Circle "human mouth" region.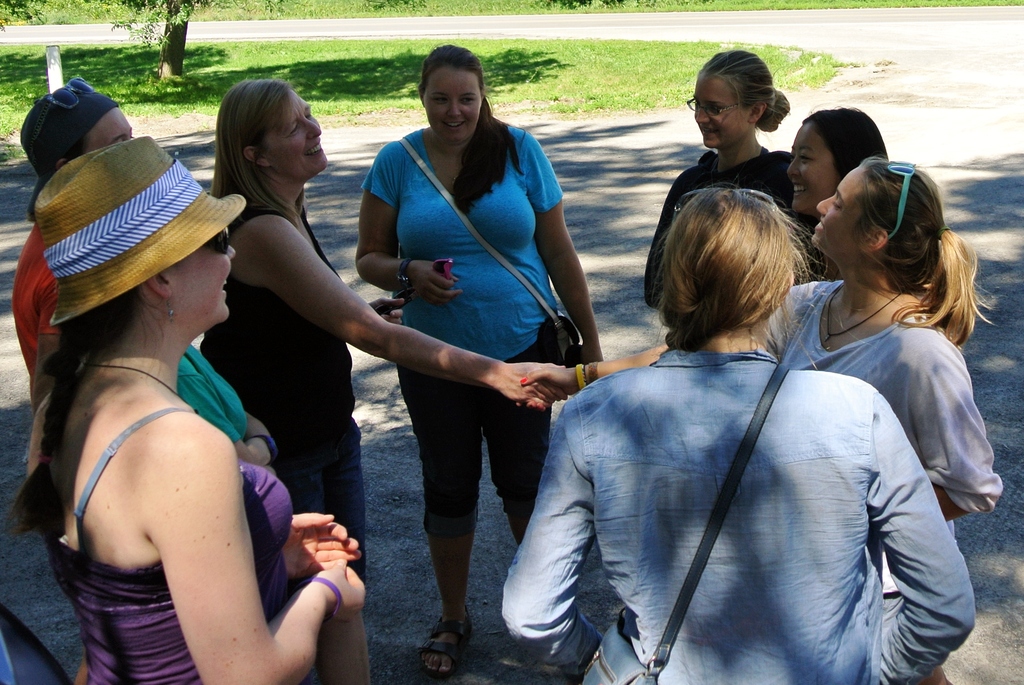
Region: x1=699 y1=124 x2=719 y2=137.
